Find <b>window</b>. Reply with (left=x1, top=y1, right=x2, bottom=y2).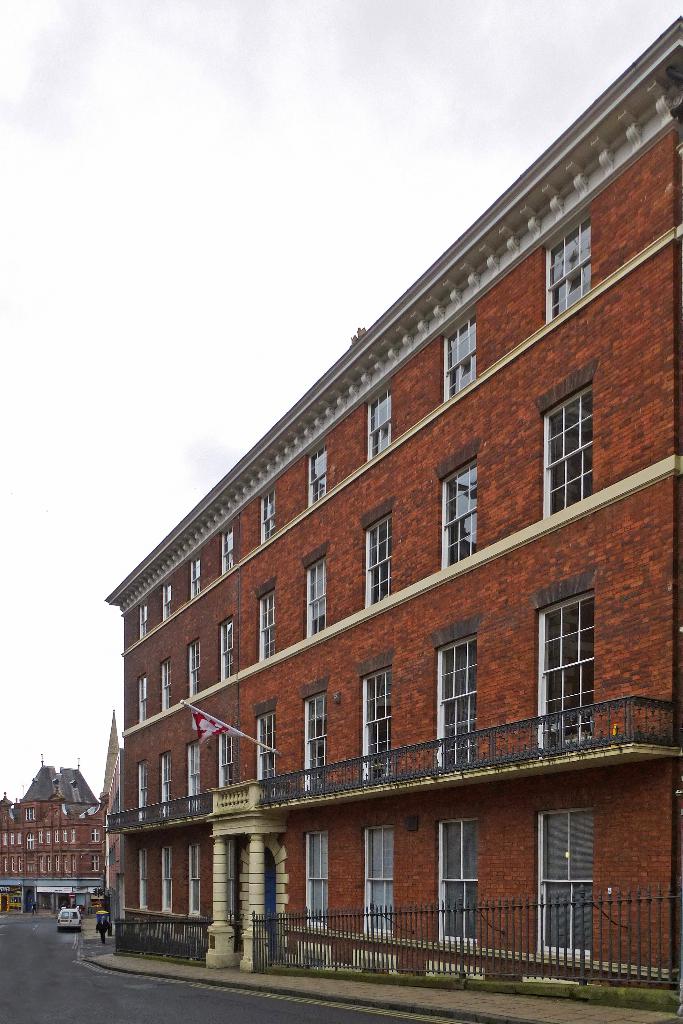
(left=541, top=211, right=589, bottom=319).
